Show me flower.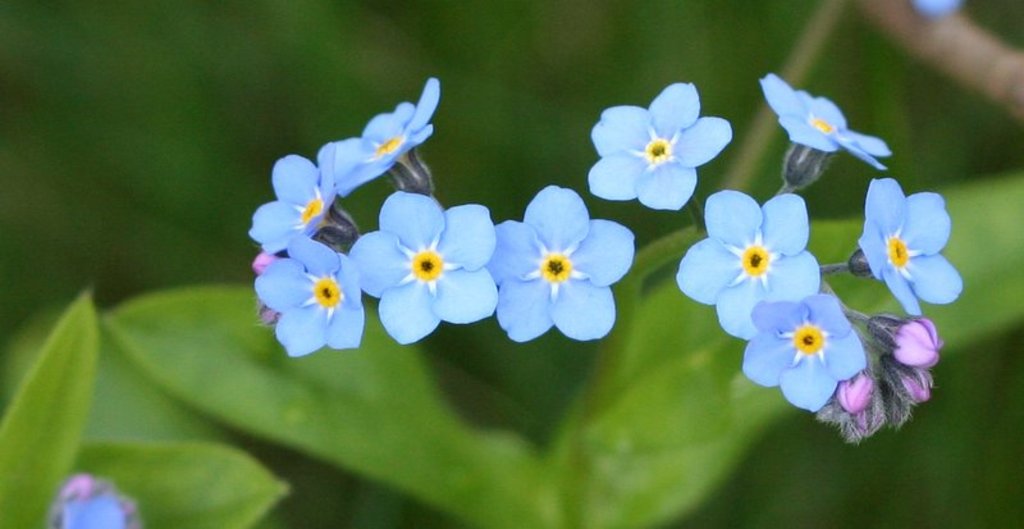
flower is here: box=[611, 74, 748, 213].
